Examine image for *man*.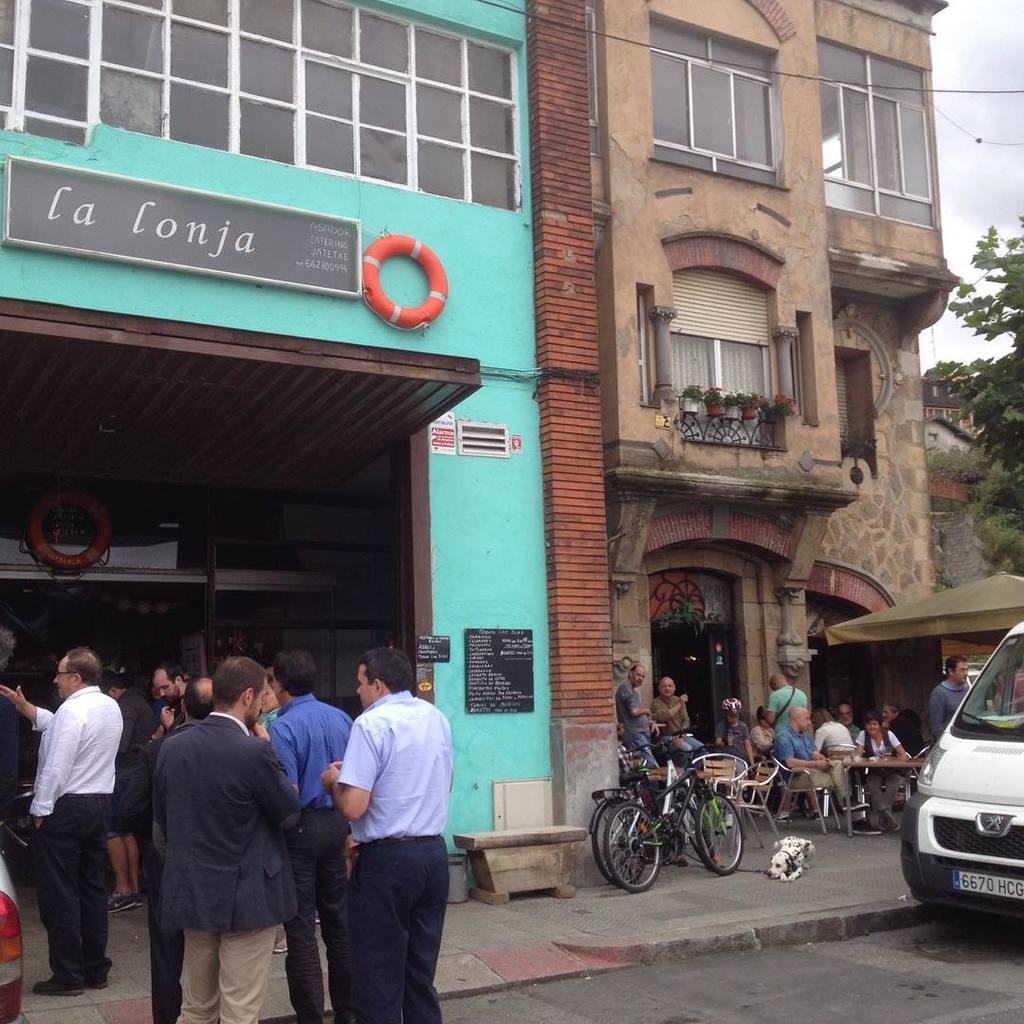
Examination result: <bbox>818, 704, 852, 755</bbox>.
